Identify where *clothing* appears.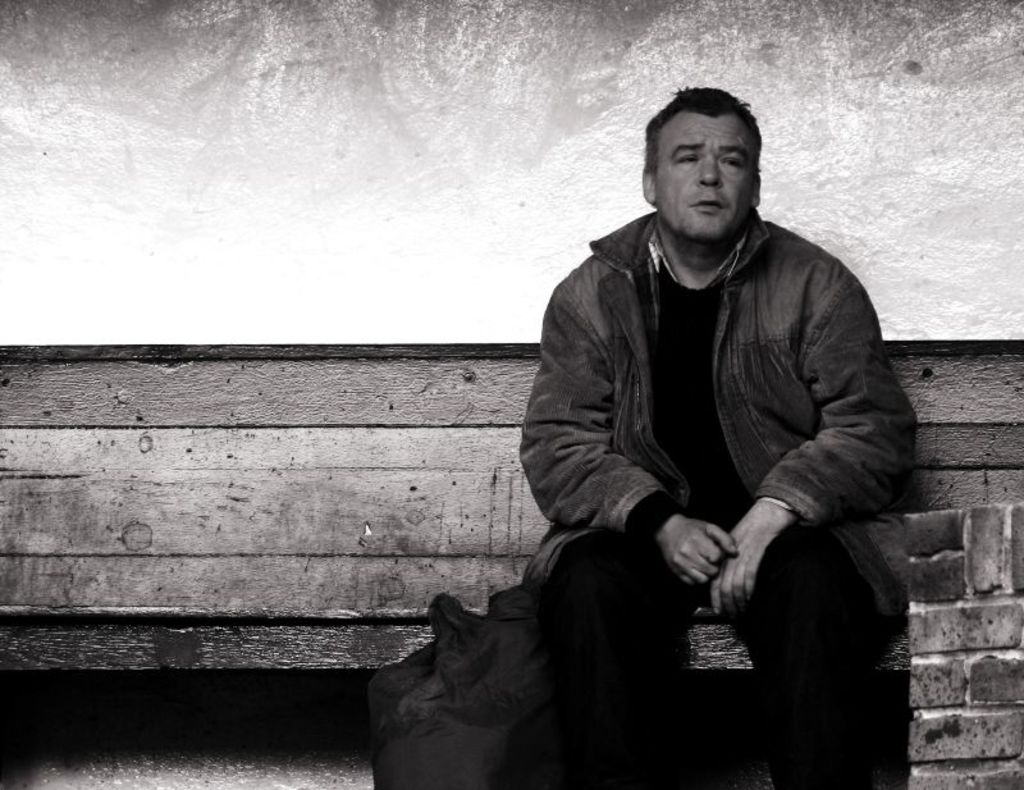
Appears at 506/131/922/716.
